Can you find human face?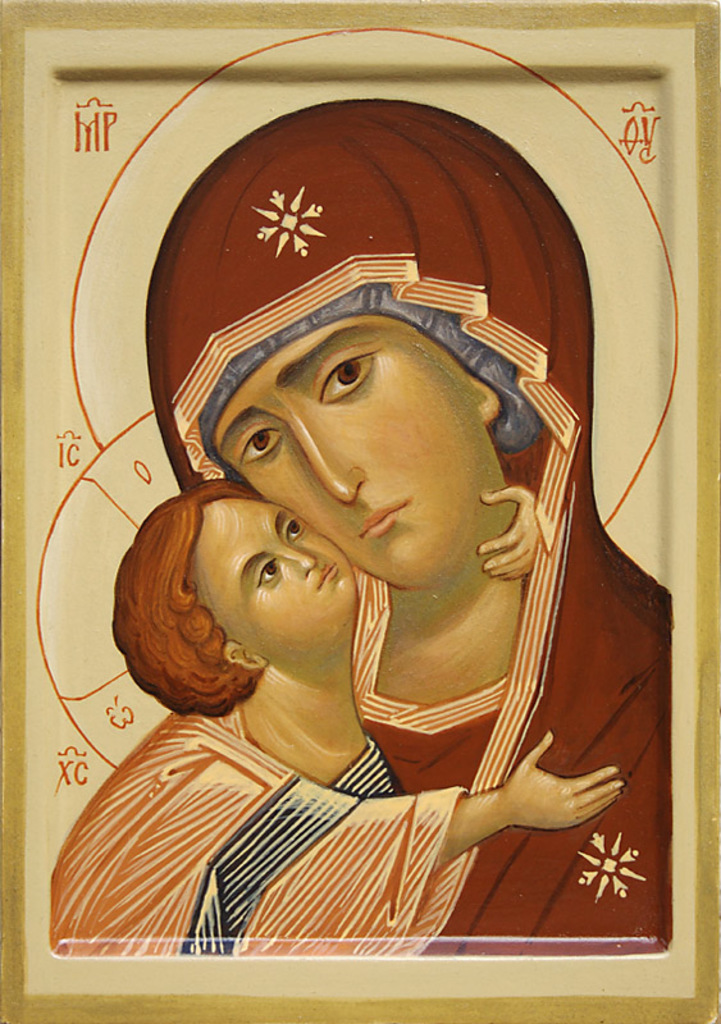
Yes, bounding box: detection(202, 497, 357, 644).
